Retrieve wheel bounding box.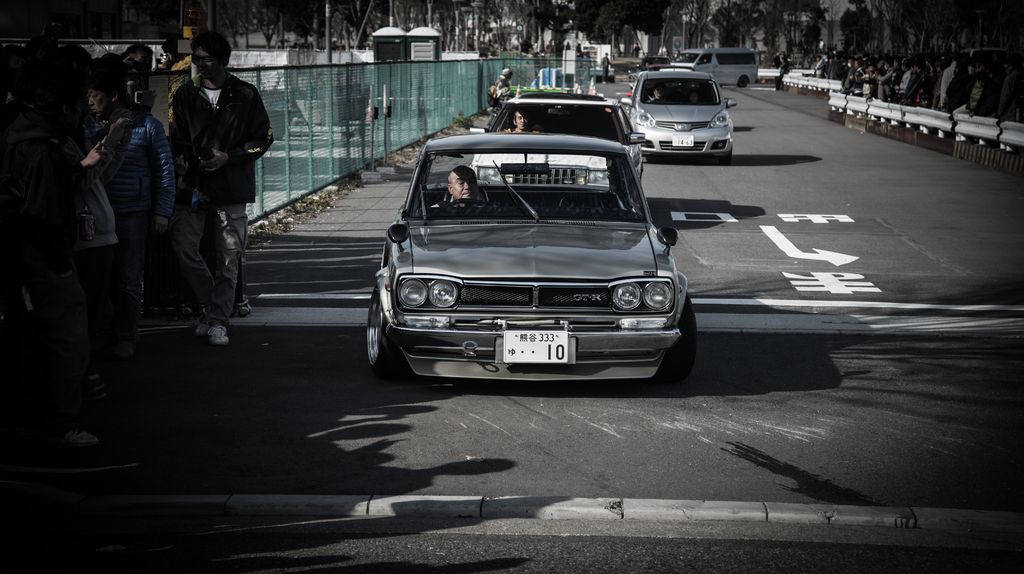
Bounding box: <box>433,196,497,216</box>.
